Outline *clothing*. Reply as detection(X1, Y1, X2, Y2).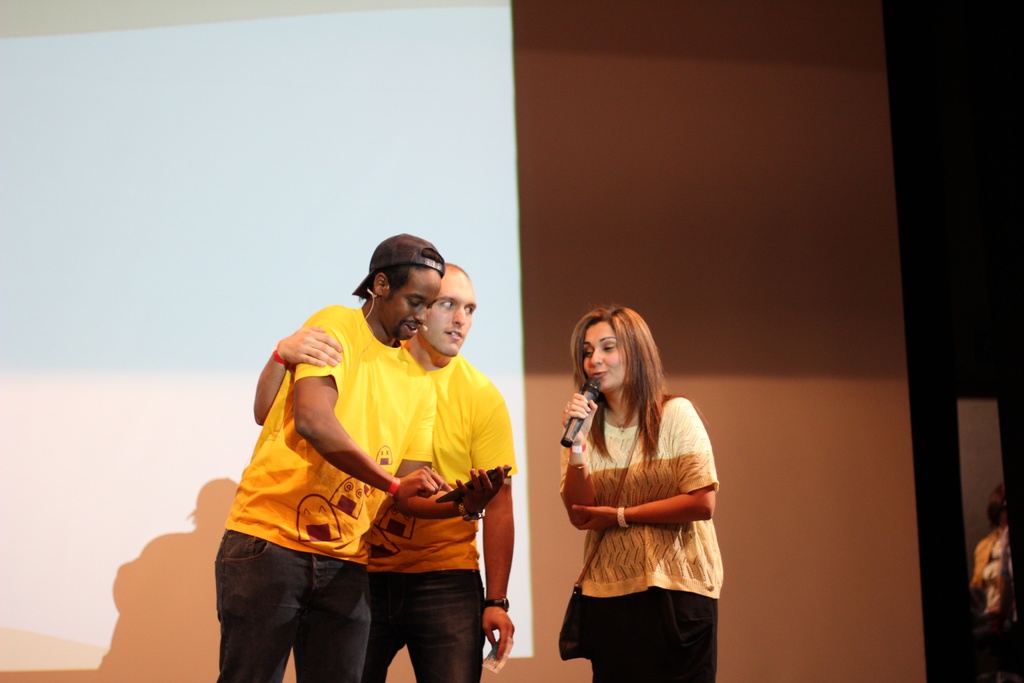
detection(559, 393, 727, 682).
